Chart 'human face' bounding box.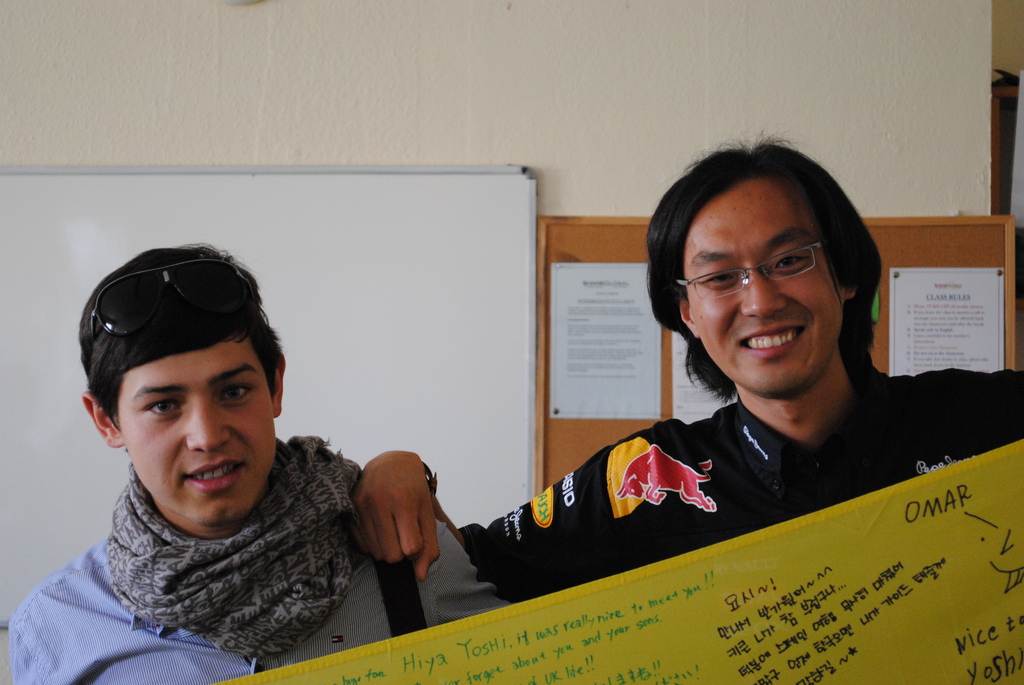
Charted: 118:331:277:530.
